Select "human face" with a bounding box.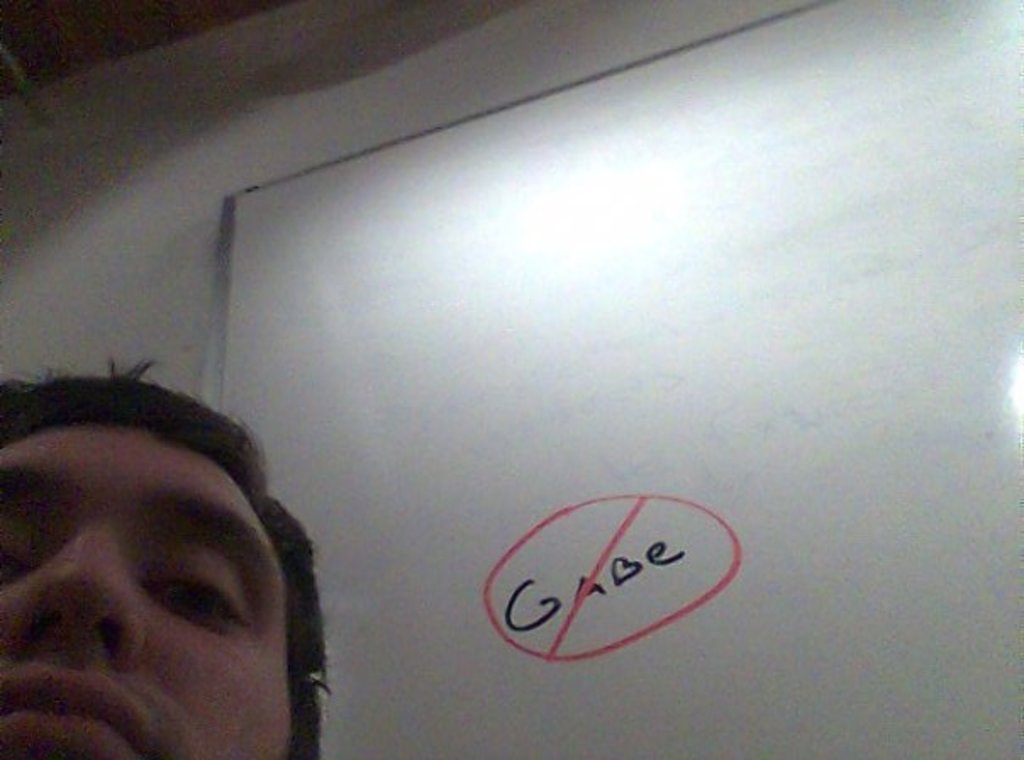
box(0, 417, 295, 758).
